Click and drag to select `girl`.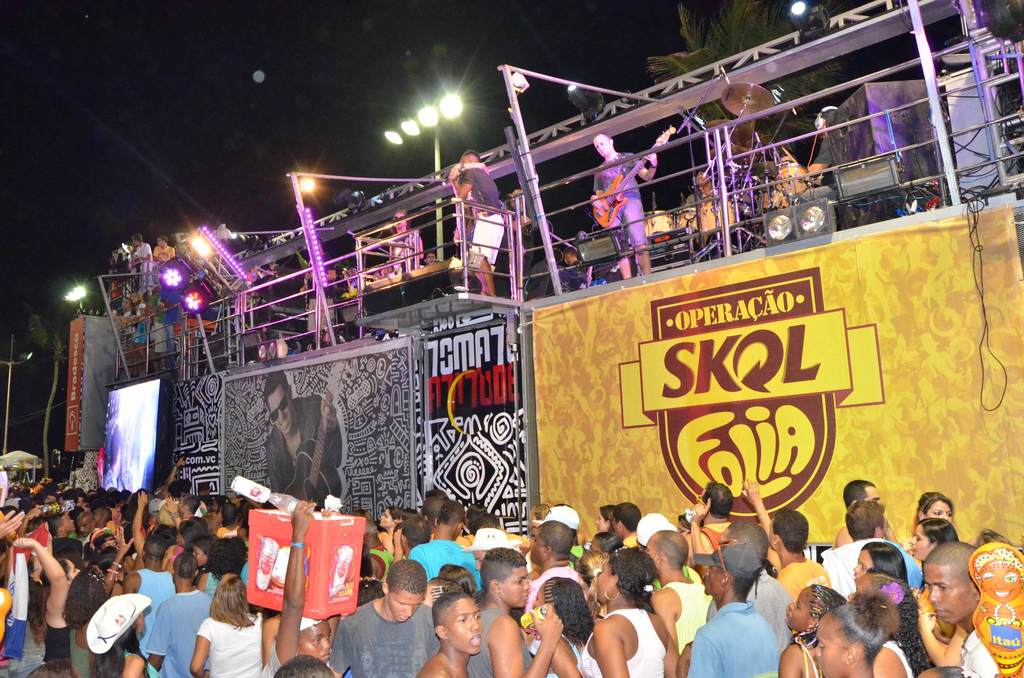
Selection: 854:540:906:578.
